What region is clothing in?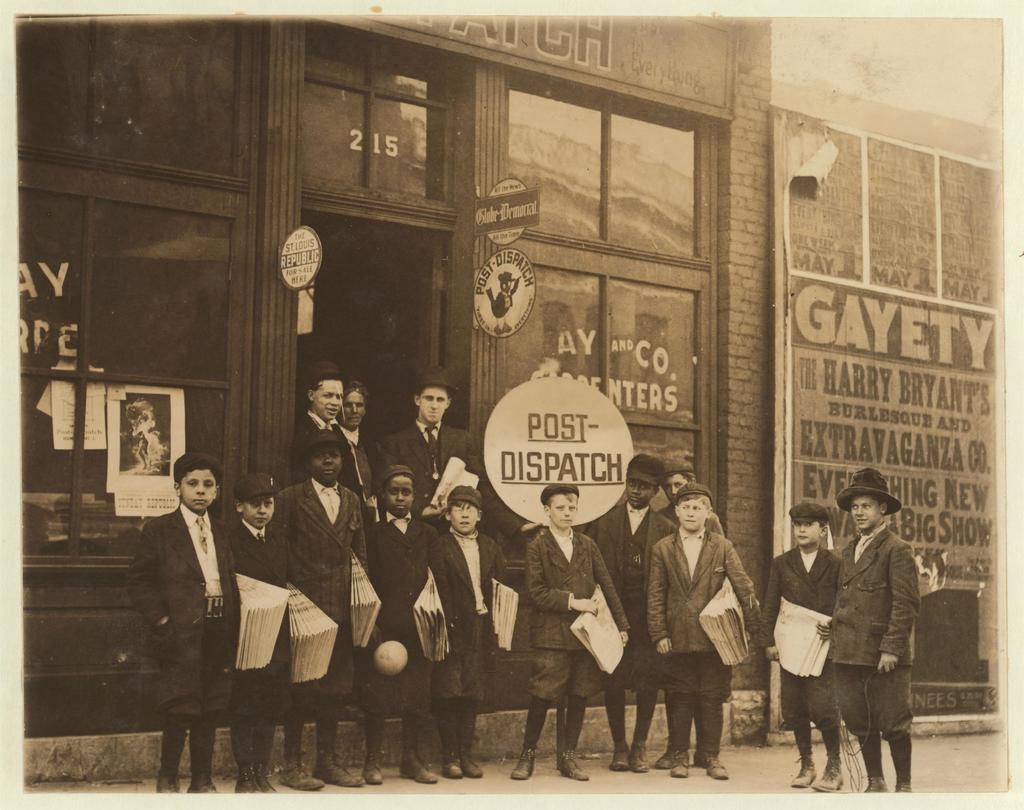
{"x1": 646, "y1": 494, "x2": 774, "y2": 774}.
